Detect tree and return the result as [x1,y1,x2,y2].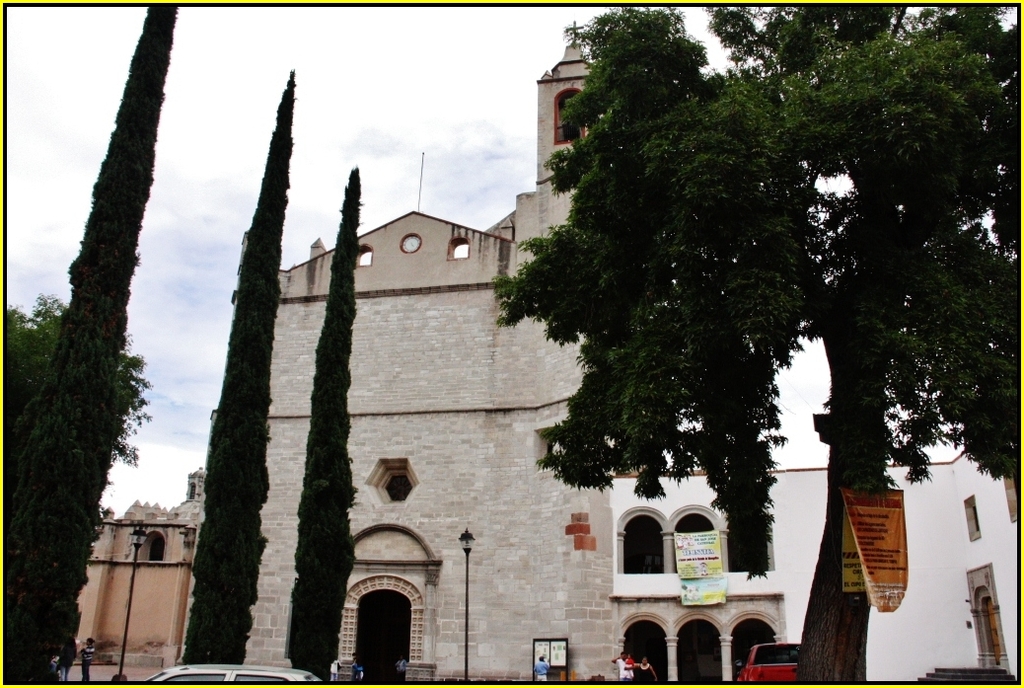
[2,290,155,607].
